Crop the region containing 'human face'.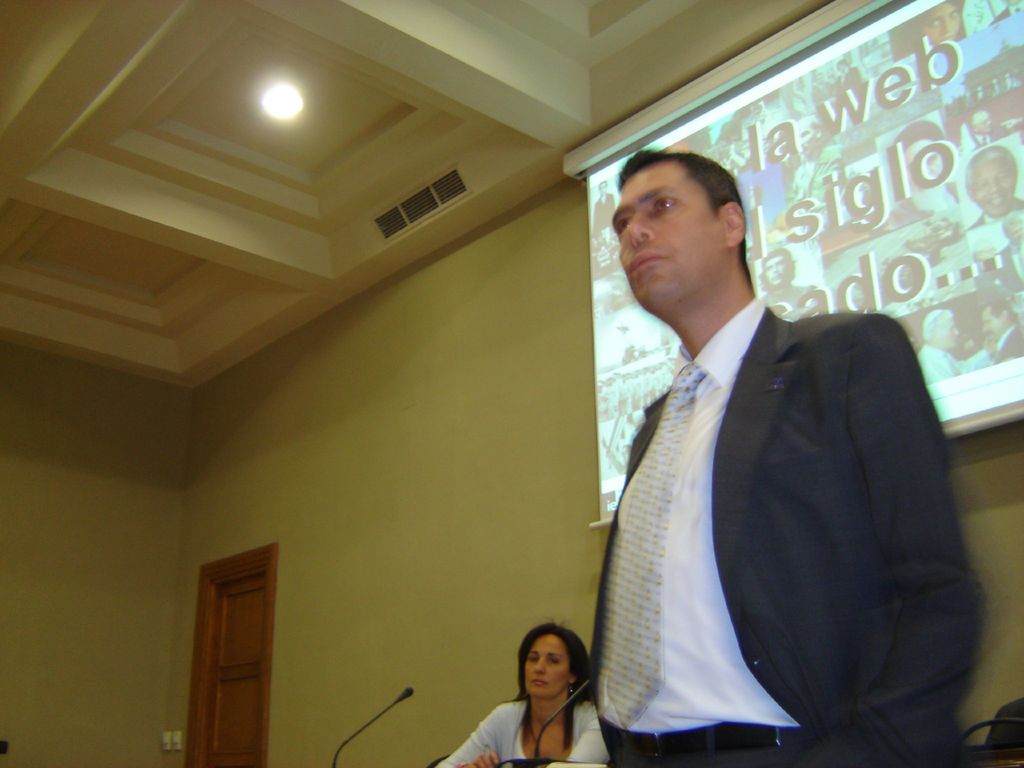
Crop region: rect(608, 161, 722, 307).
